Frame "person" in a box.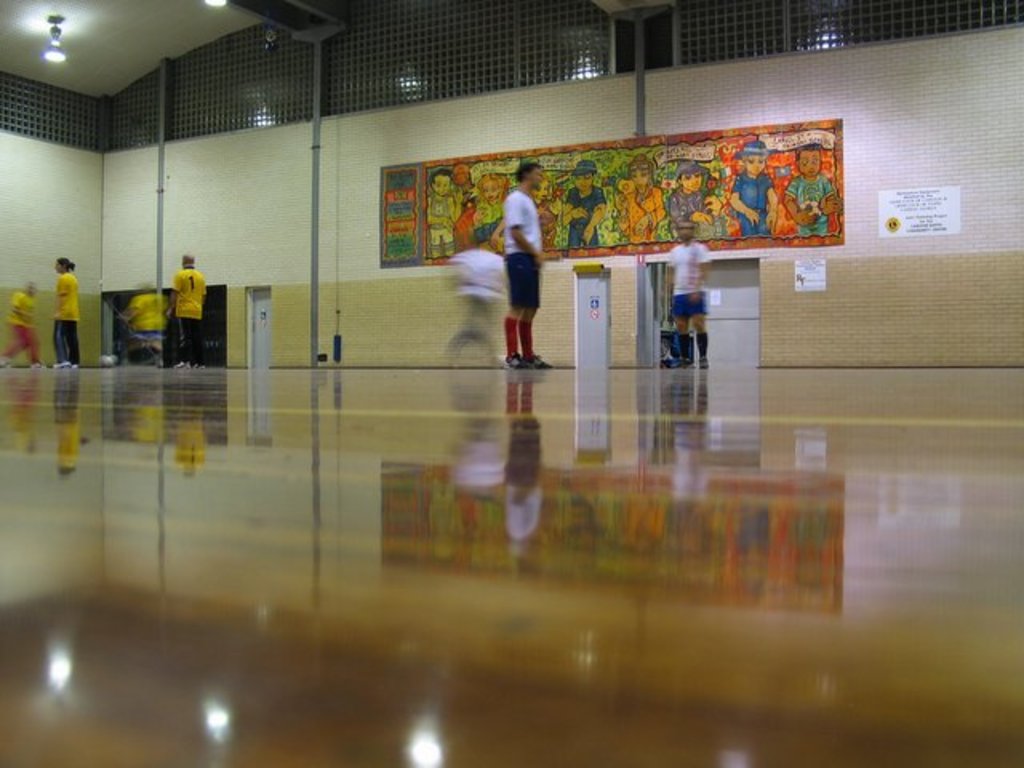
pyautogui.locateOnScreen(43, 251, 83, 368).
